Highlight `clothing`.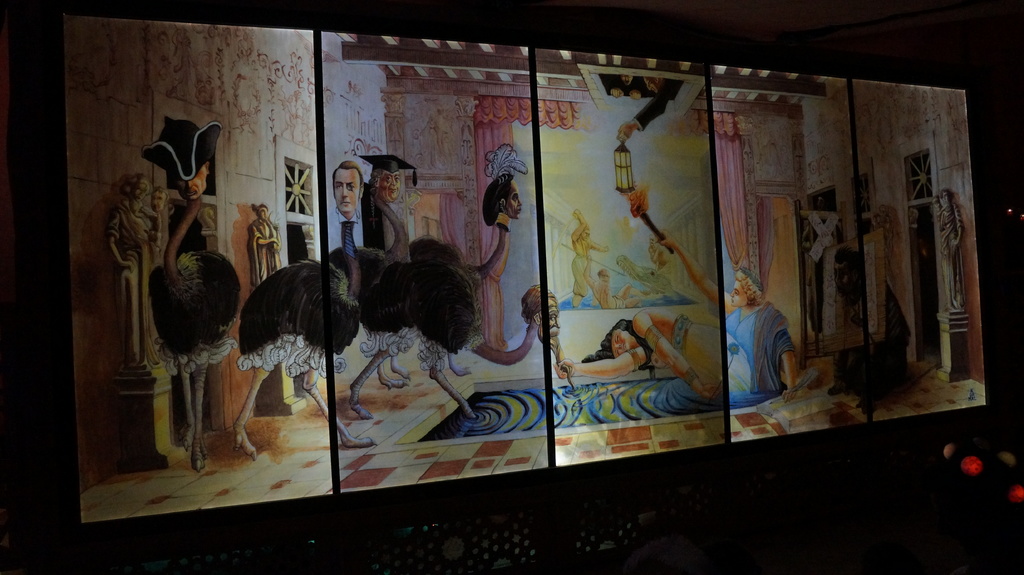
Highlighted region: 570:237:590:297.
